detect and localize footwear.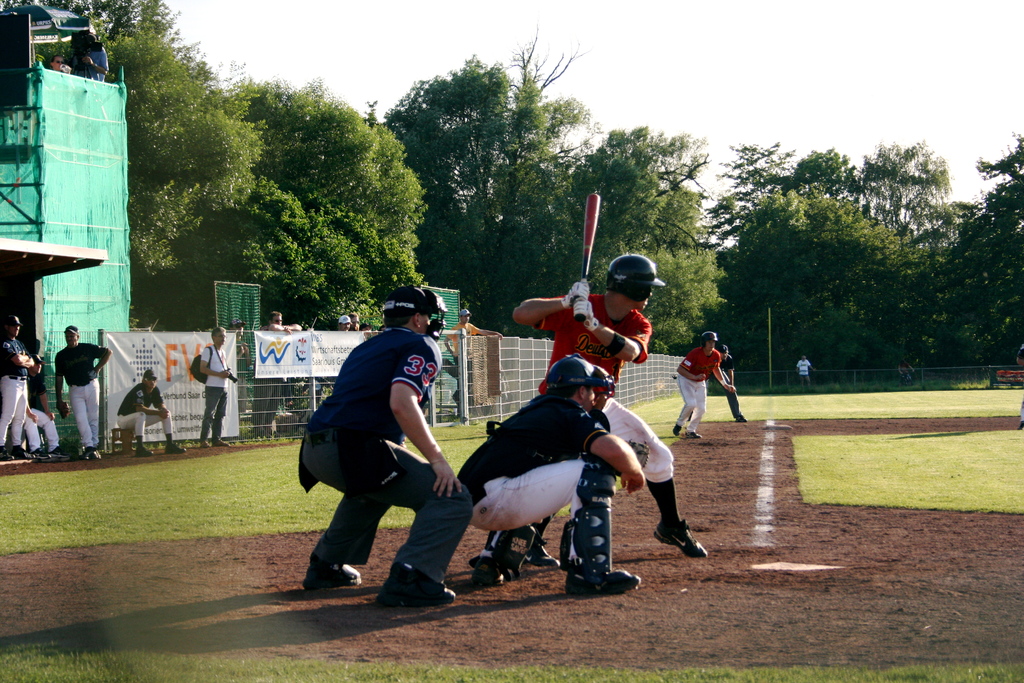
Localized at [x1=554, y1=509, x2=619, y2=598].
